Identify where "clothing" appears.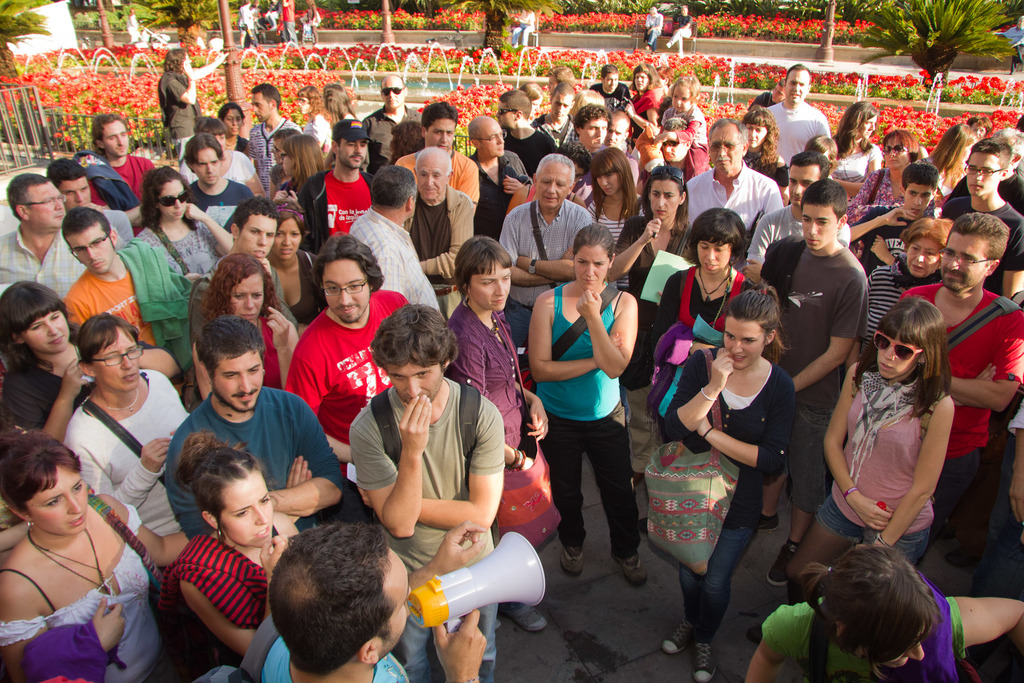
Appears at crop(306, 3, 318, 29).
